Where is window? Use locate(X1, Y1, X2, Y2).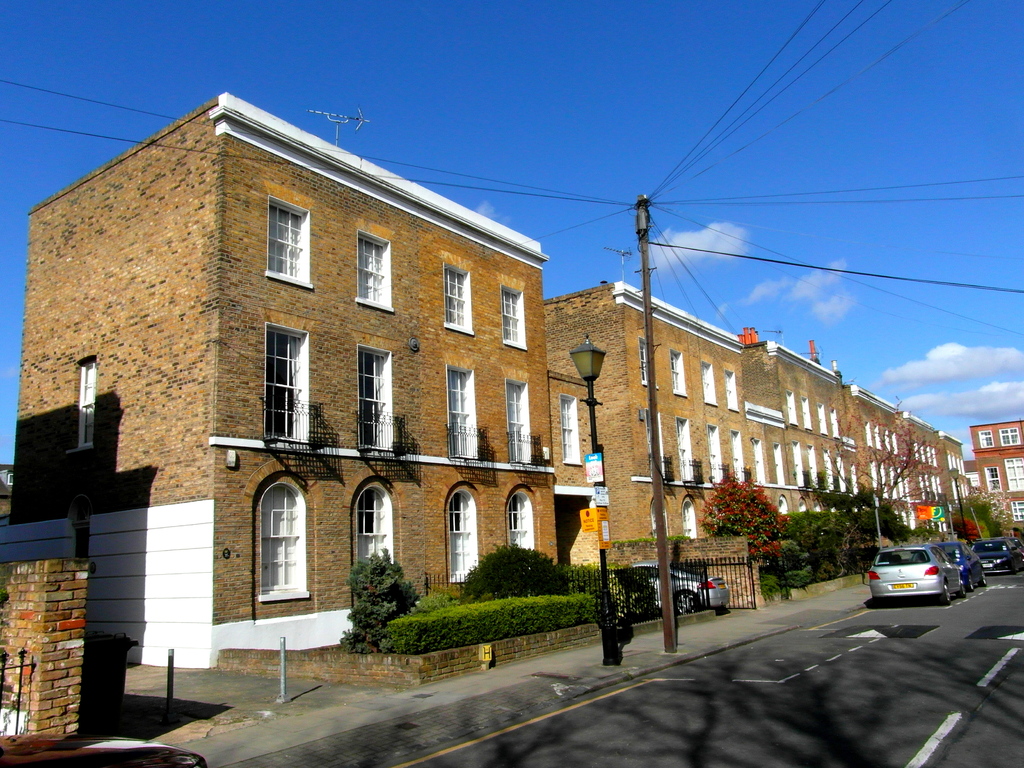
locate(263, 193, 313, 292).
